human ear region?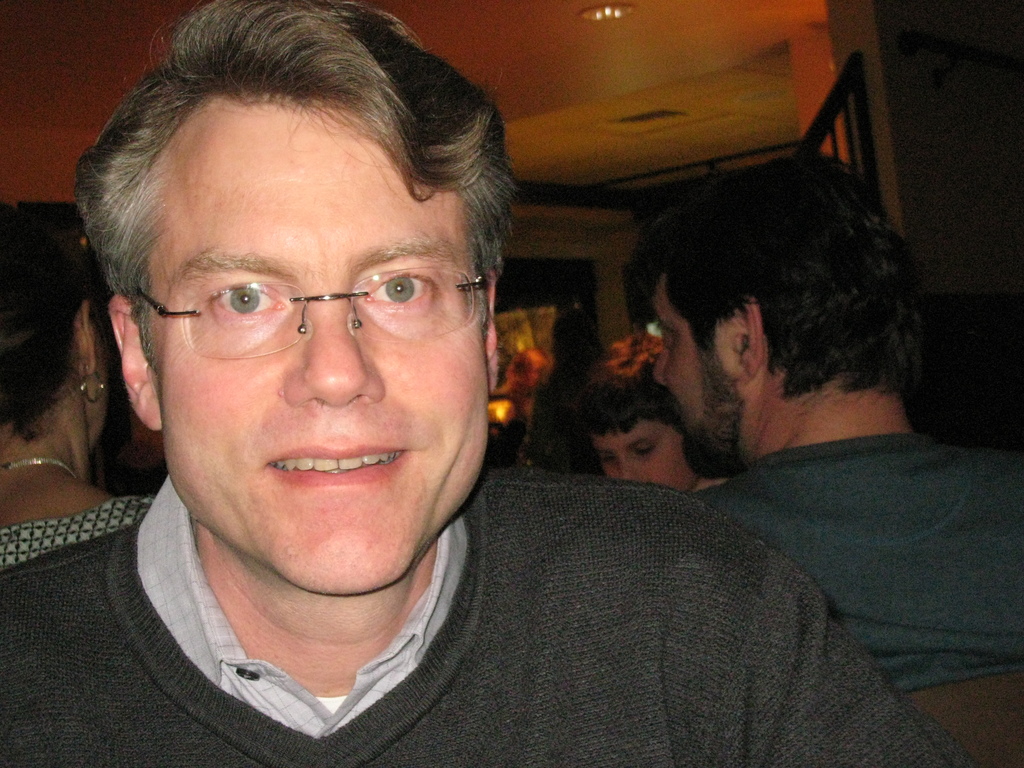
75,300,95,376
